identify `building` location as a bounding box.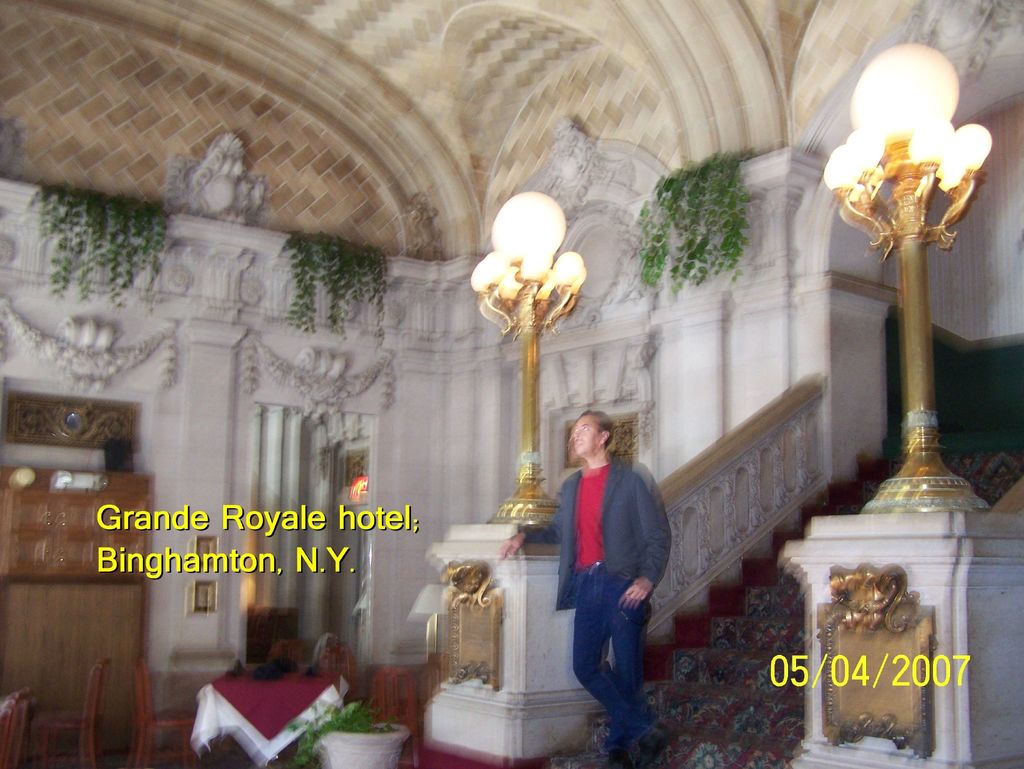
bbox=(0, 0, 1023, 768).
